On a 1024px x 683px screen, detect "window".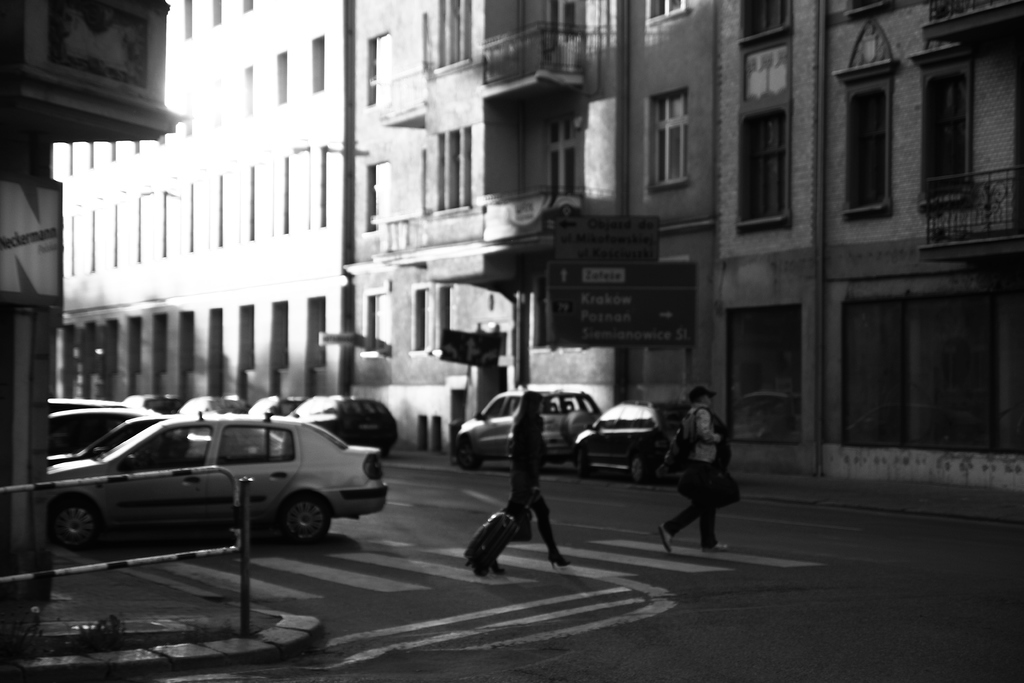
BBox(309, 40, 326, 88).
